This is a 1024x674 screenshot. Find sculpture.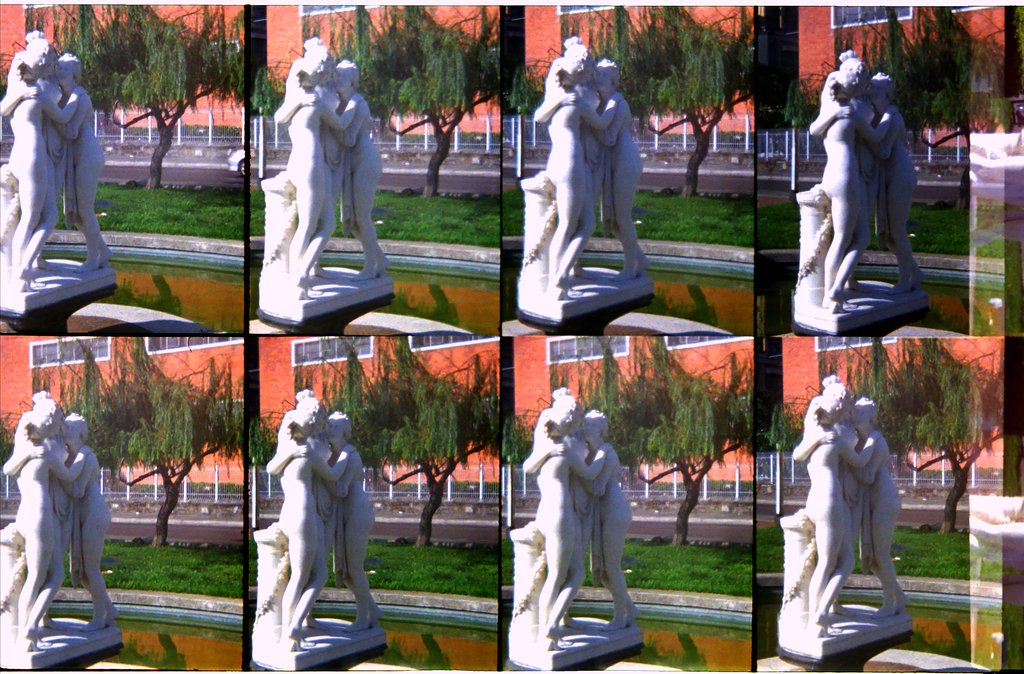
Bounding box: (32,45,108,268).
